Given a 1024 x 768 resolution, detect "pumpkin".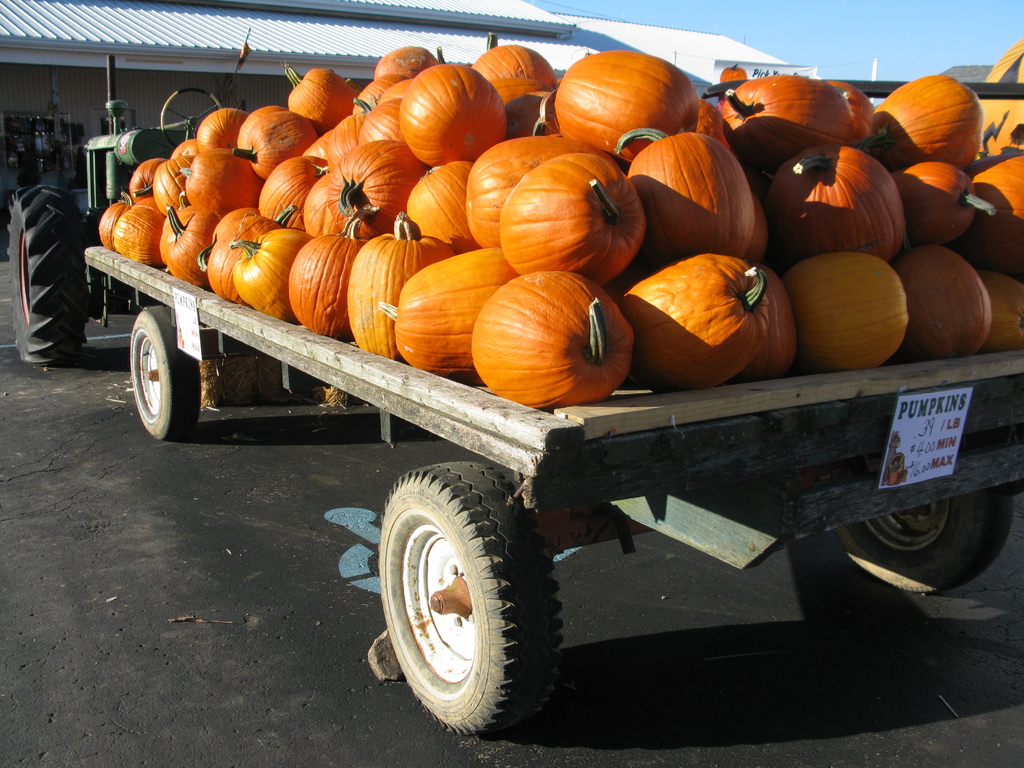
(369, 40, 435, 83).
